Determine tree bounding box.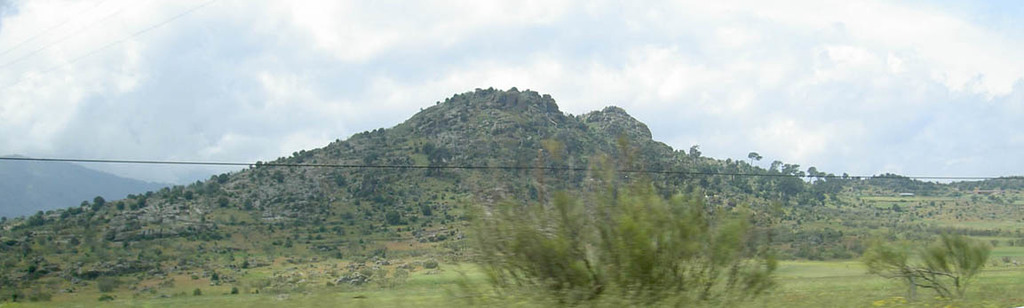
Determined: pyautogui.locateOnScreen(898, 215, 1001, 301).
